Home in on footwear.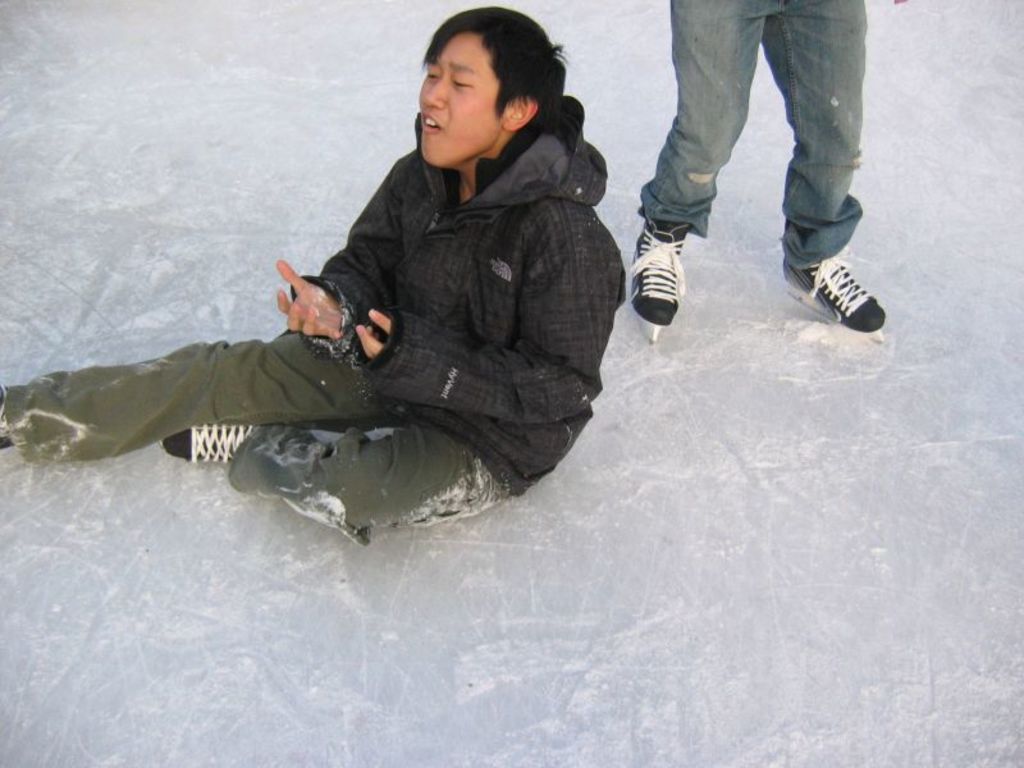
Homed in at (left=781, top=260, right=886, bottom=344).
